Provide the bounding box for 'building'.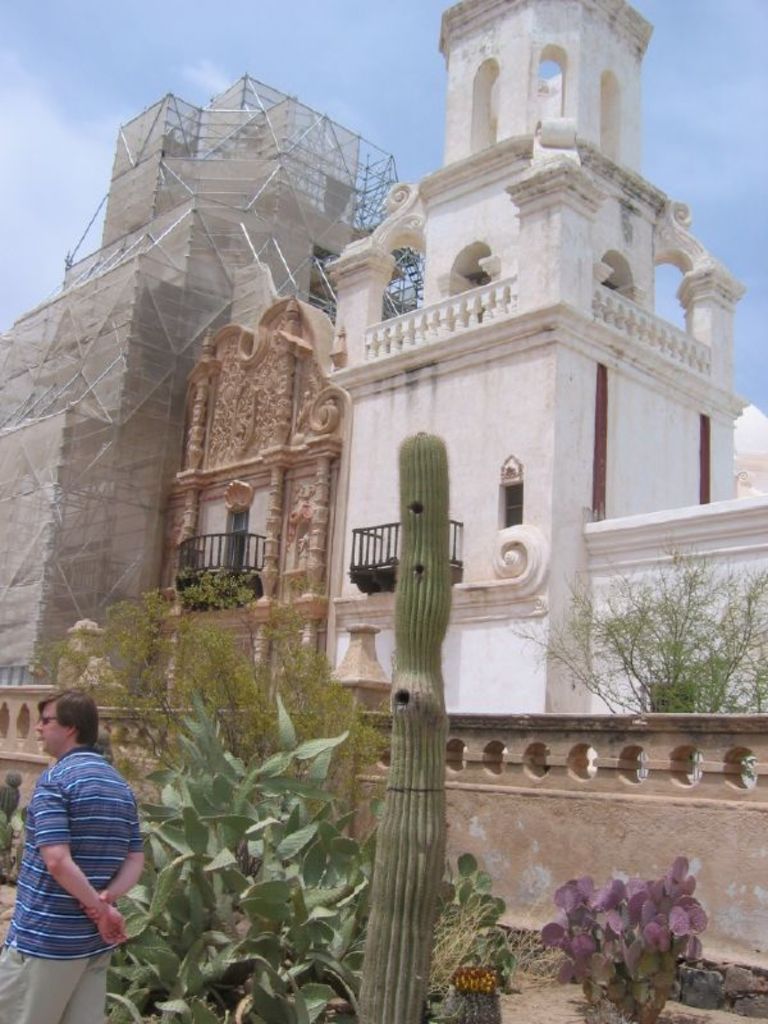
l=0, t=0, r=767, b=979.
